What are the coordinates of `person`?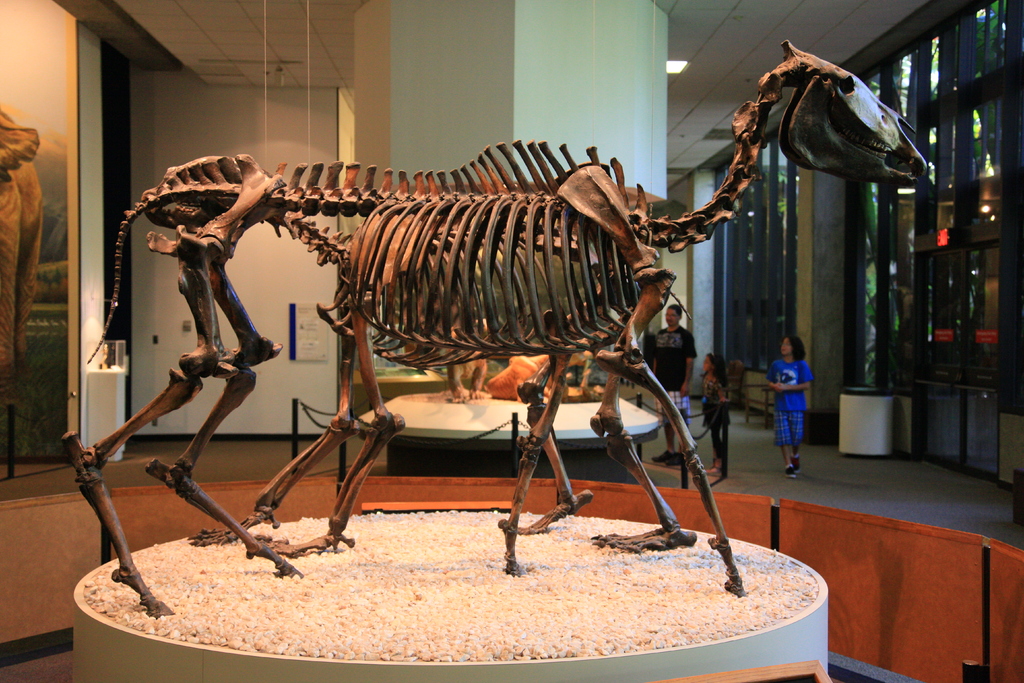
detection(650, 302, 700, 463).
